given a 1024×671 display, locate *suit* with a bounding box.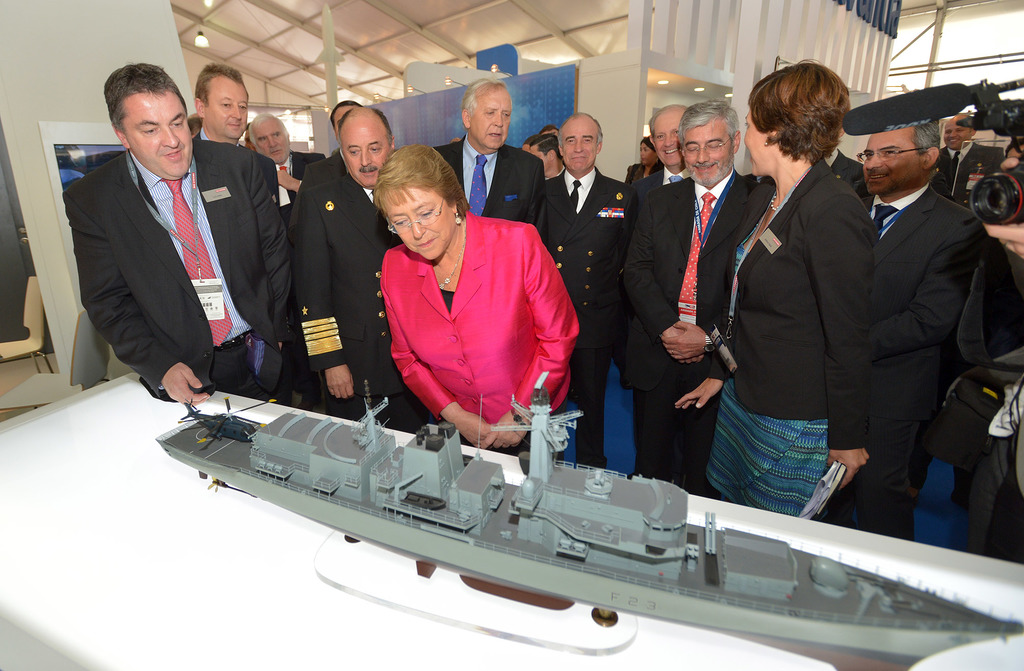
Located: 298 155 343 192.
